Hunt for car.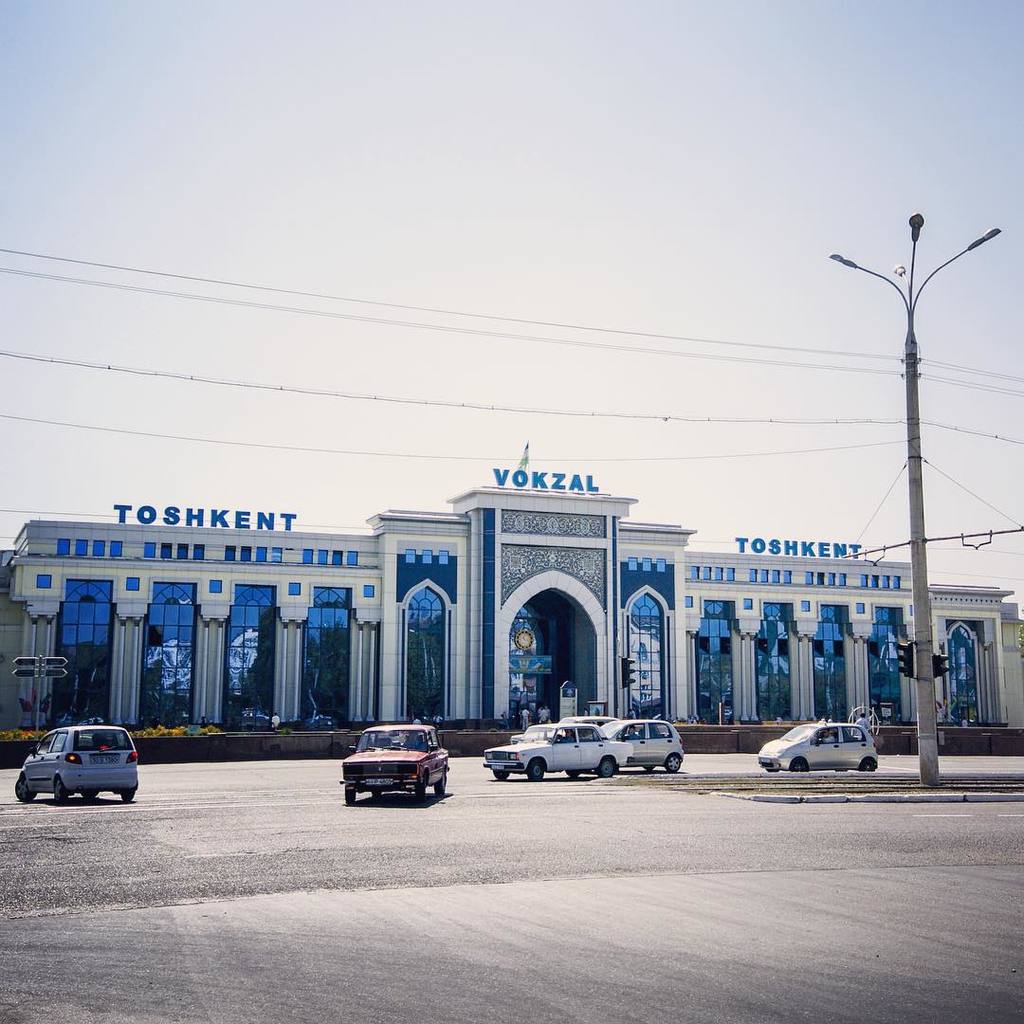
Hunted down at Rect(564, 720, 689, 777).
